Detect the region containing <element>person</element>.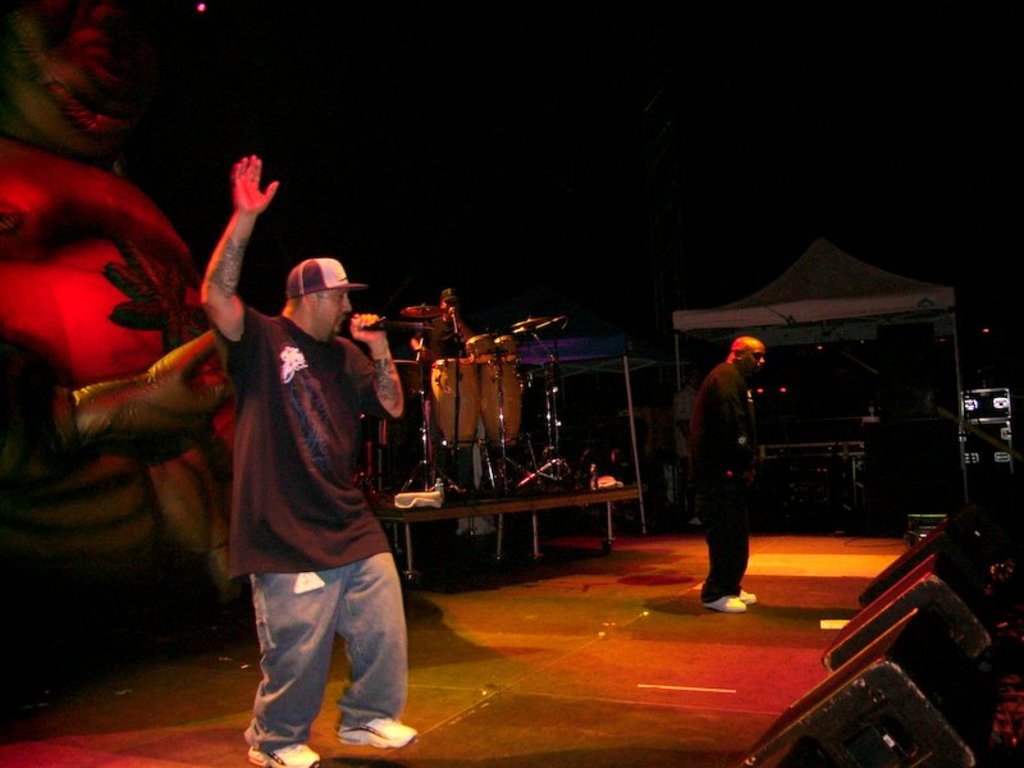
411,284,483,389.
